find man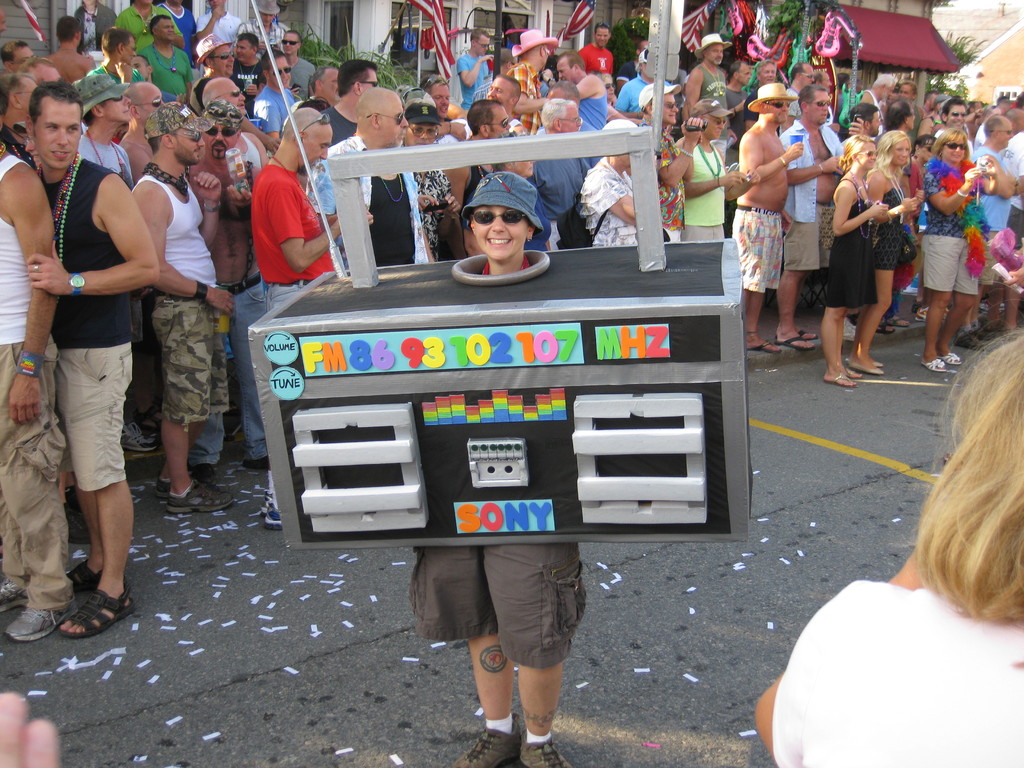
locate(500, 68, 525, 110)
